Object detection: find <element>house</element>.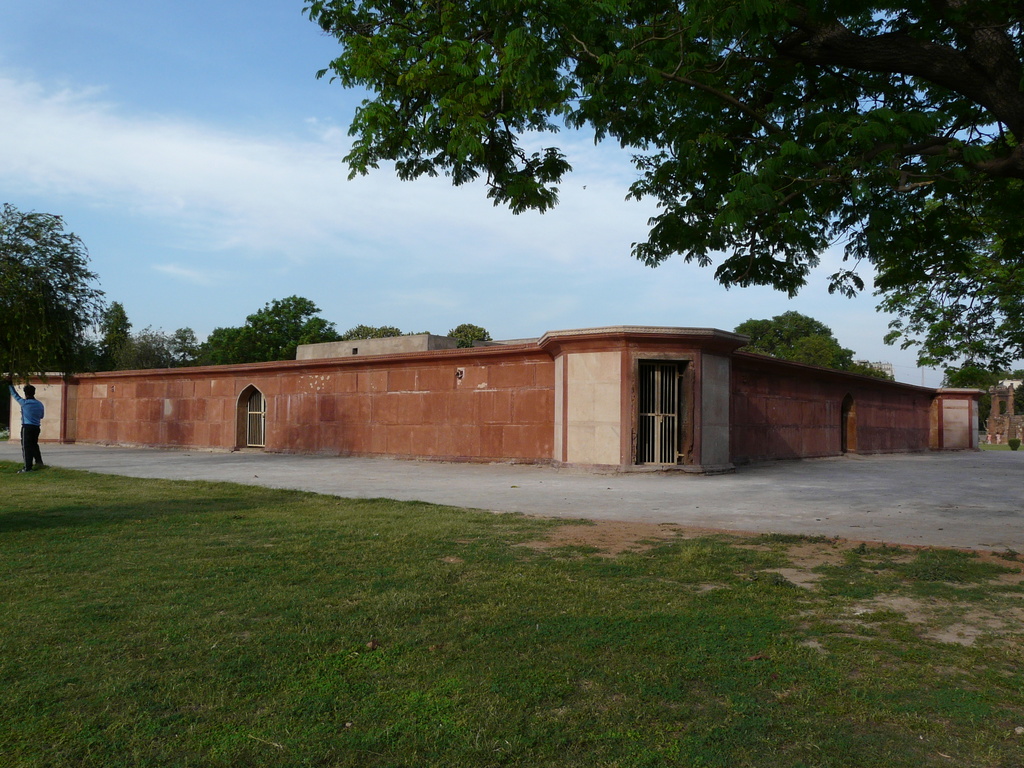
pyautogui.locateOnScreen(0, 322, 986, 478).
